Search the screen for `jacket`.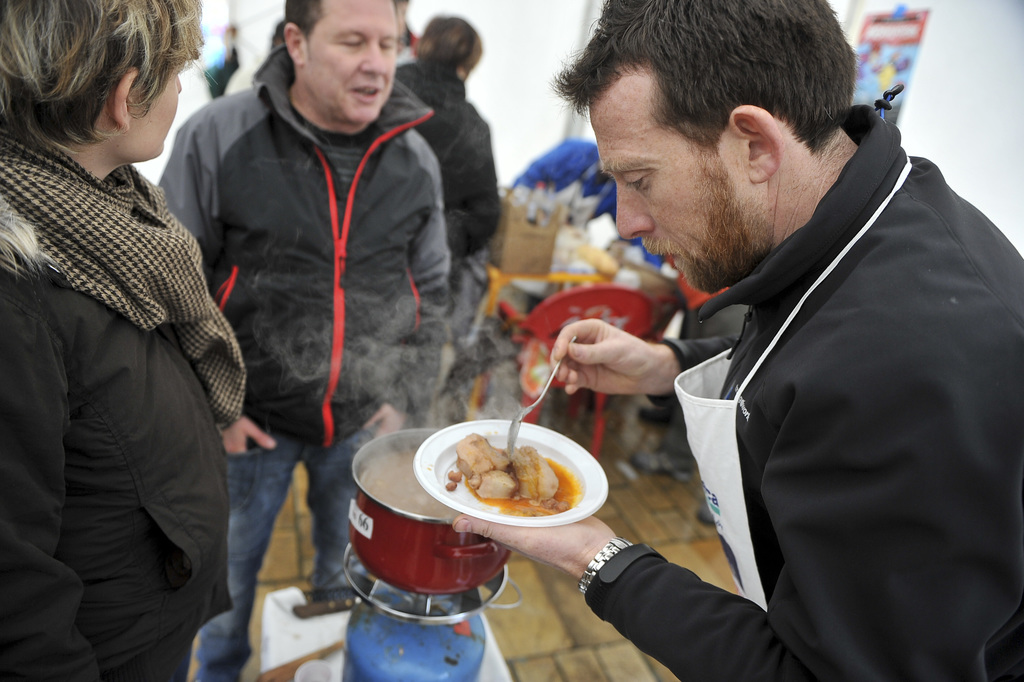
Found at left=586, top=104, right=1023, bottom=681.
